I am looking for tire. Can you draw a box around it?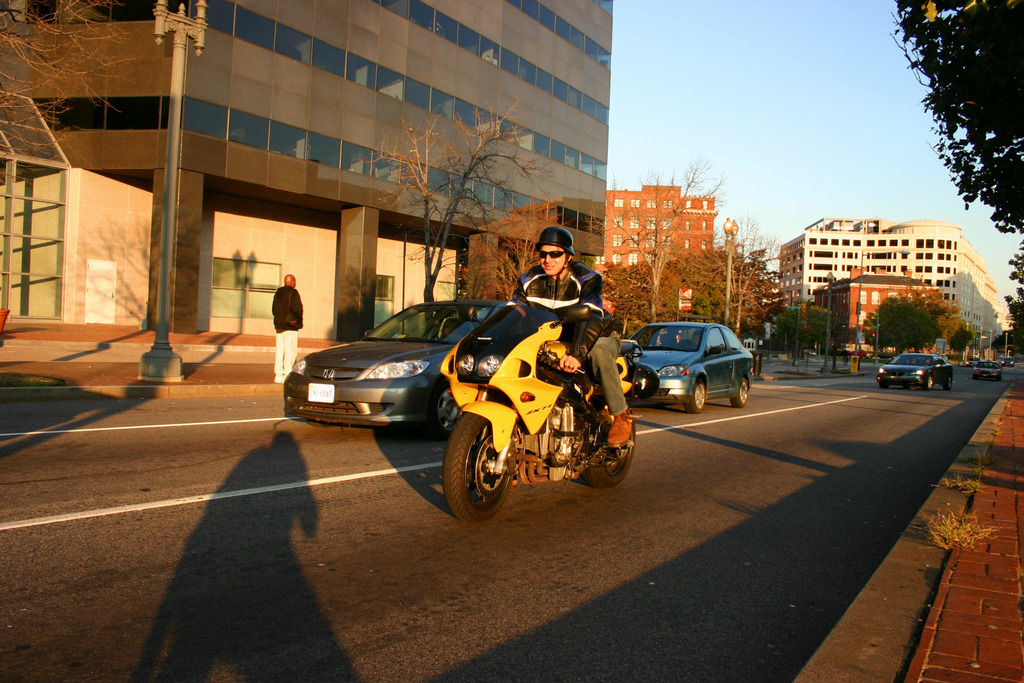
Sure, the bounding box is <box>438,417,510,526</box>.
